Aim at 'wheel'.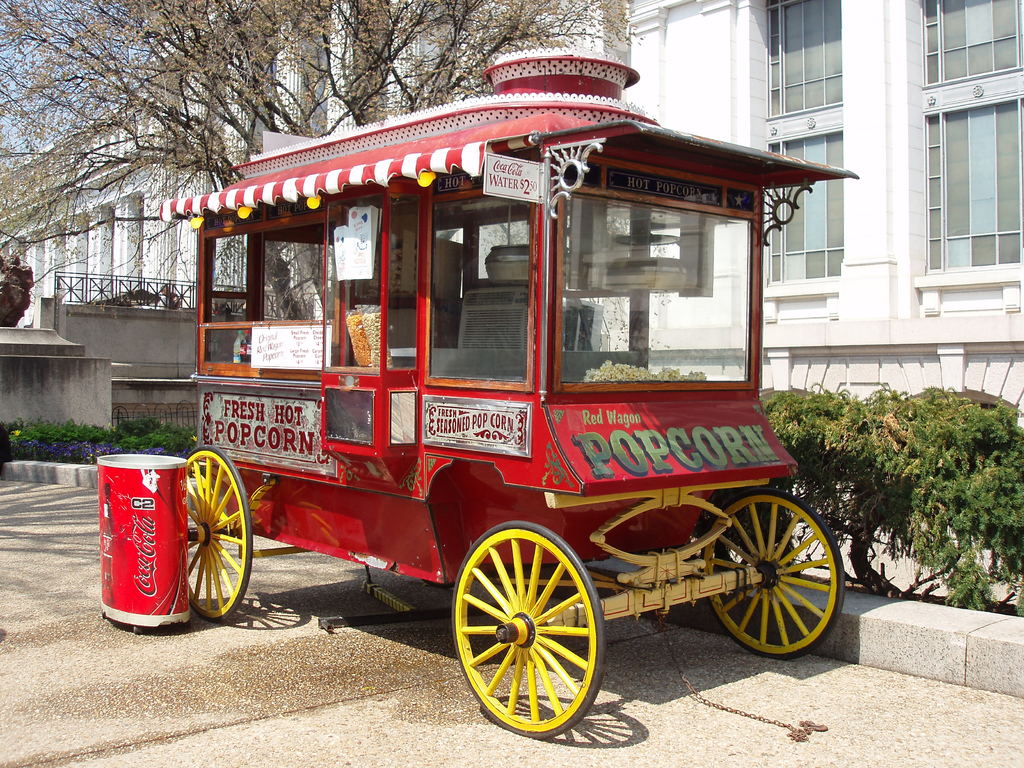
Aimed at [701, 487, 845, 657].
